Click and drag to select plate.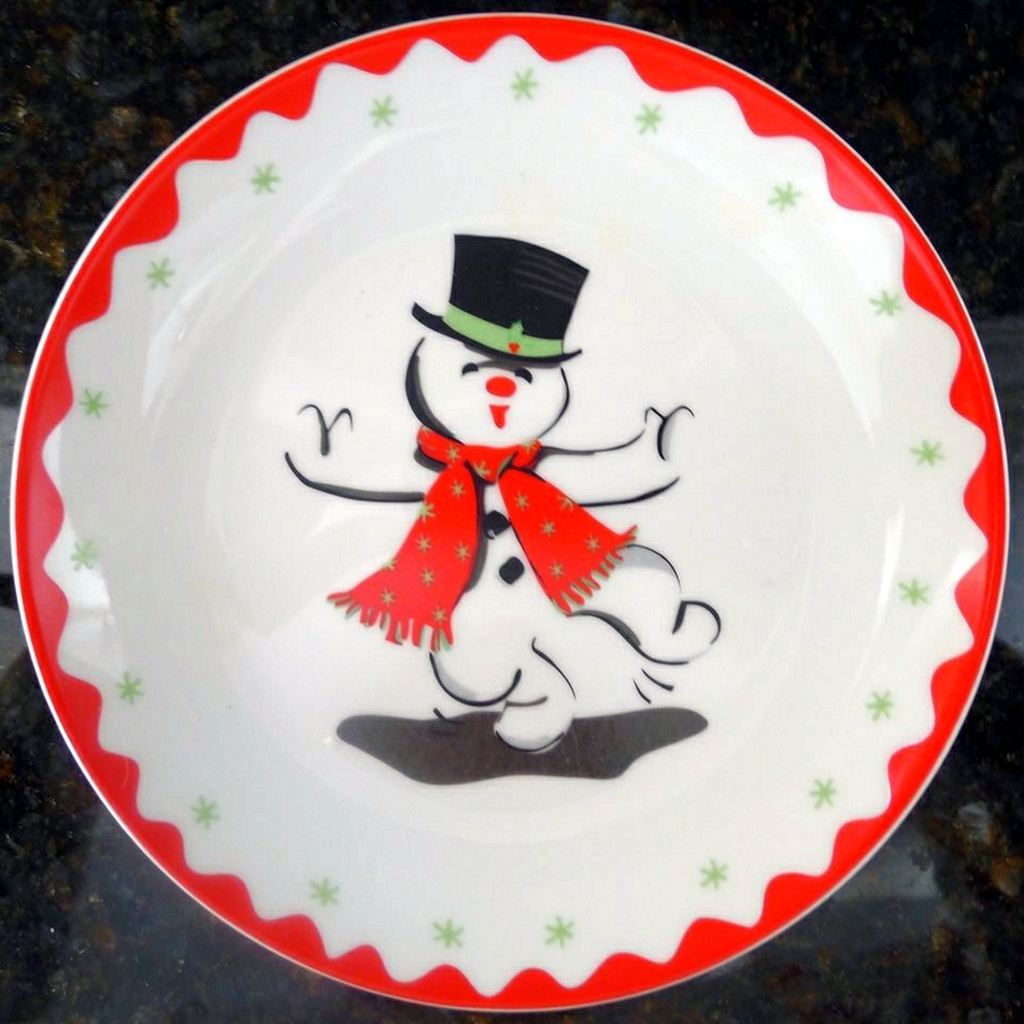
Selection: (x1=2, y1=13, x2=1008, y2=1007).
